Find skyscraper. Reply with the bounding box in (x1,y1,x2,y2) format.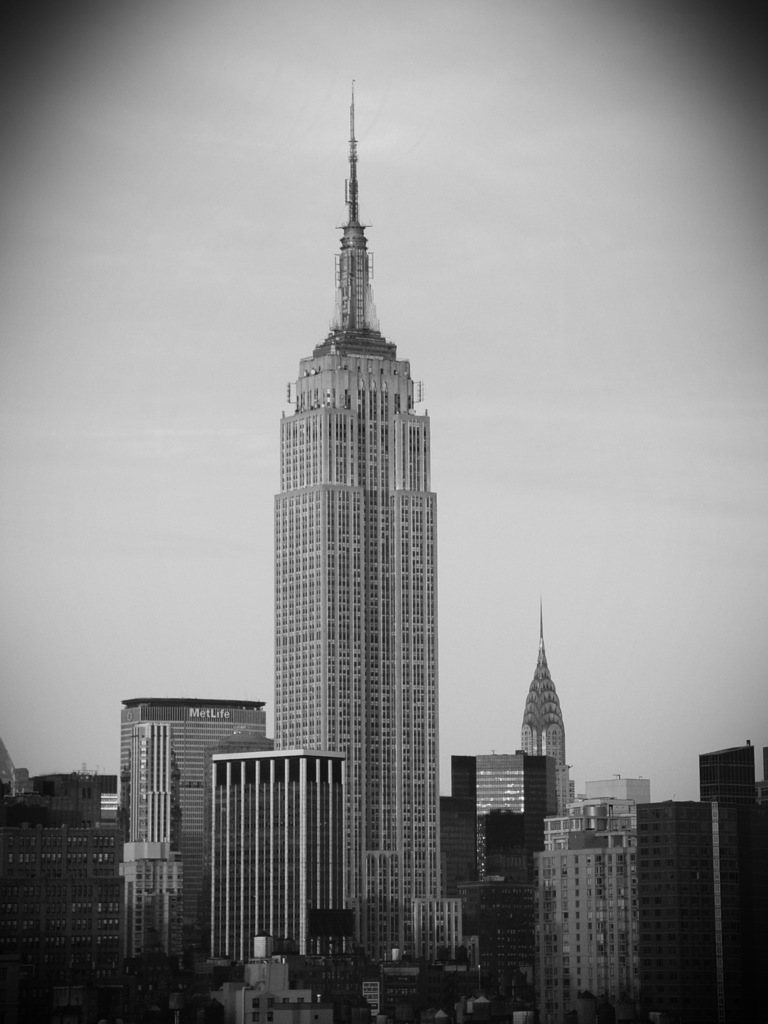
(119,693,287,987).
